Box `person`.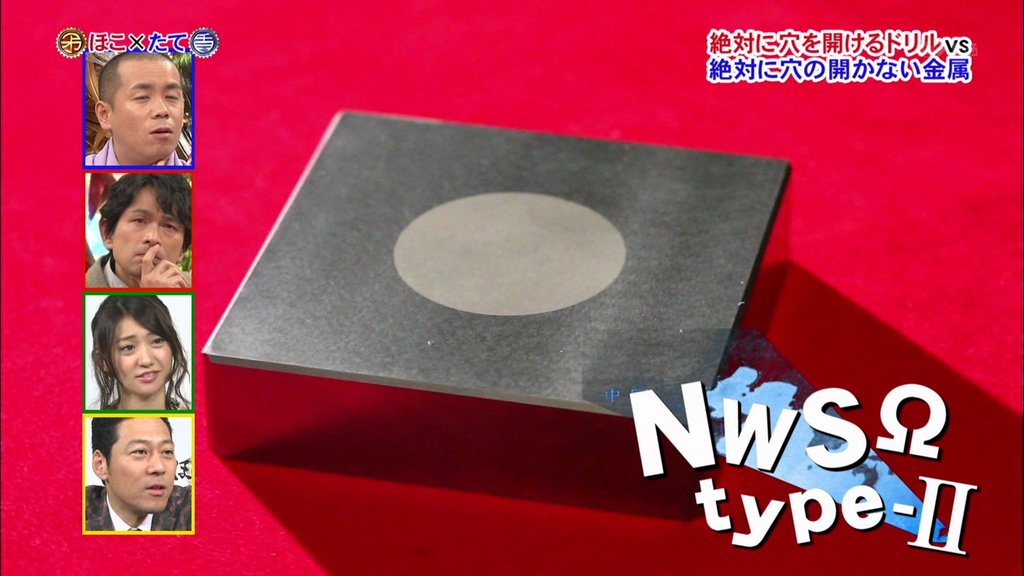
bbox(85, 172, 190, 288).
